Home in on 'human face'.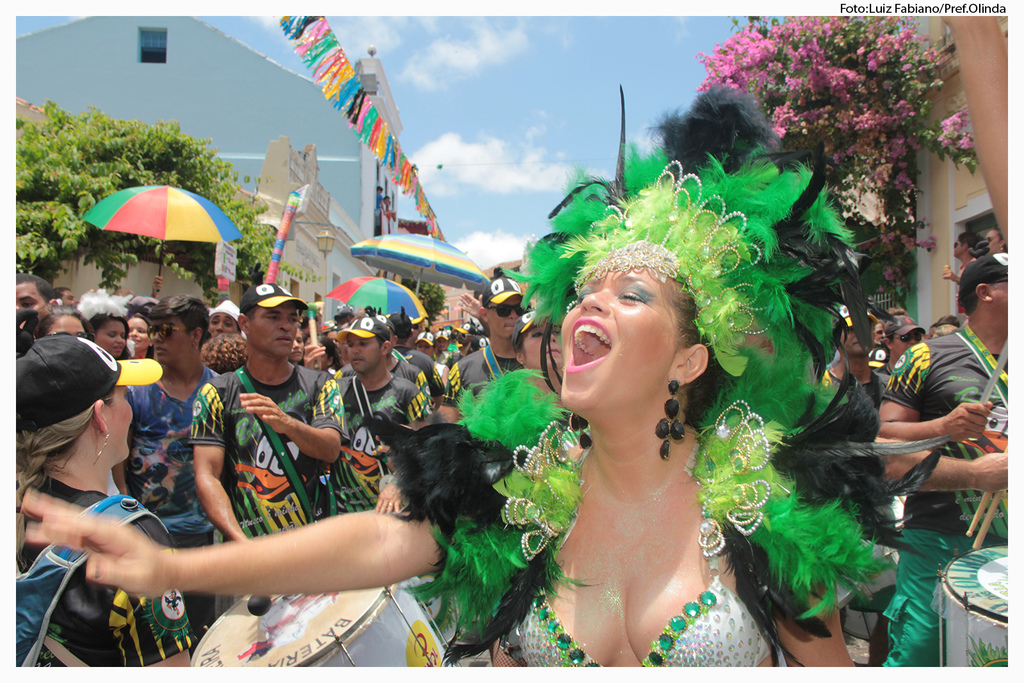
Homed in at bbox=(150, 318, 188, 362).
